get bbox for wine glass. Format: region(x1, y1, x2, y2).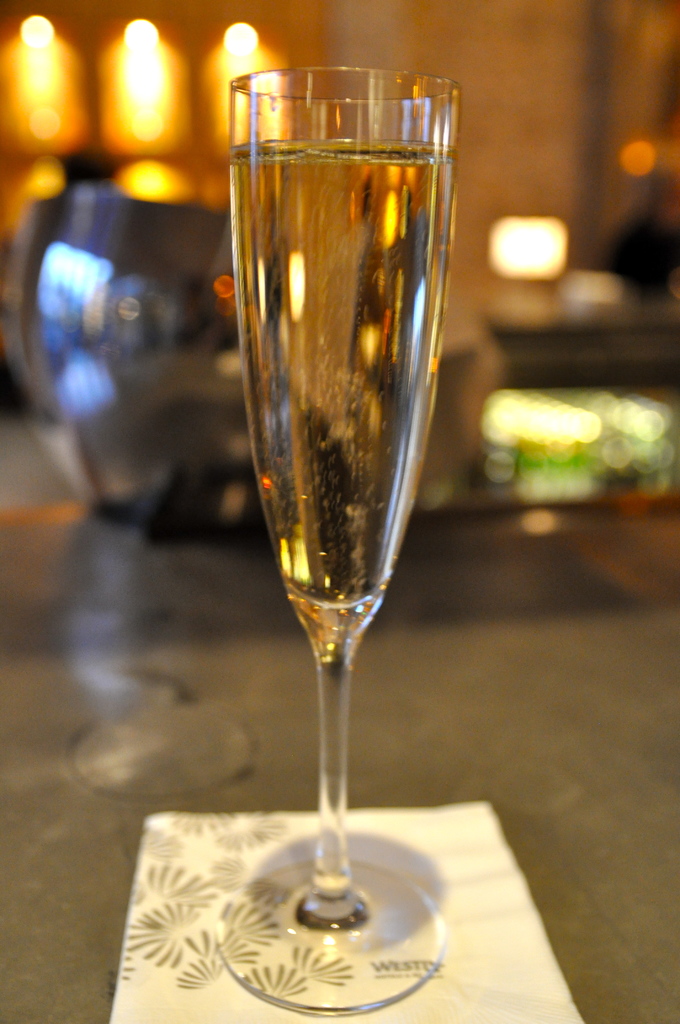
region(234, 69, 457, 1016).
